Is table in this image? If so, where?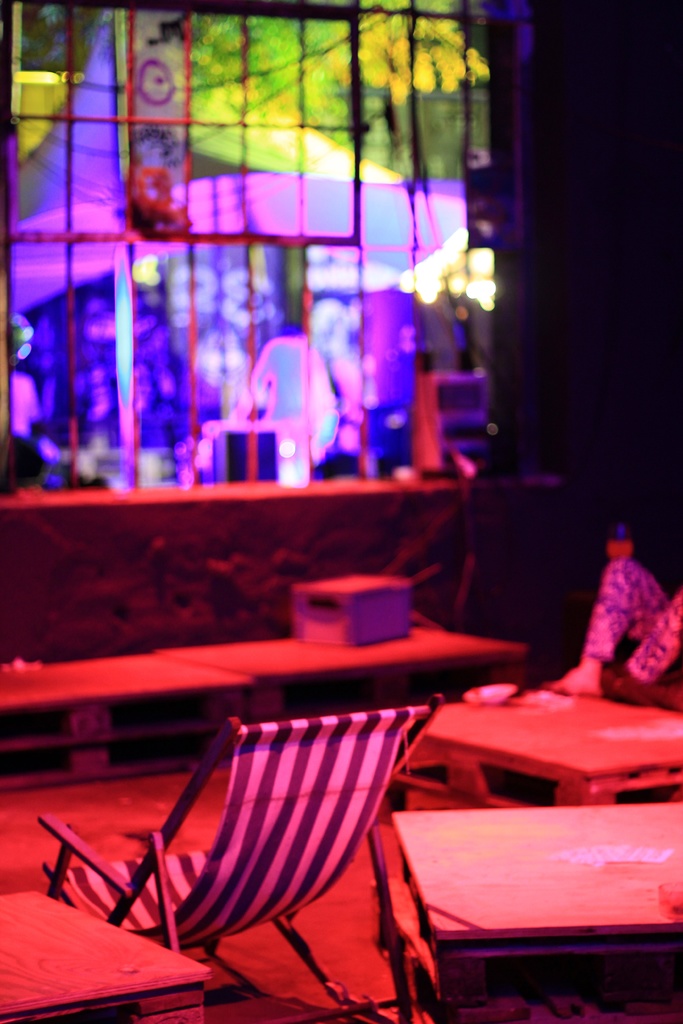
Yes, at box(377, 665, 680, 812).
